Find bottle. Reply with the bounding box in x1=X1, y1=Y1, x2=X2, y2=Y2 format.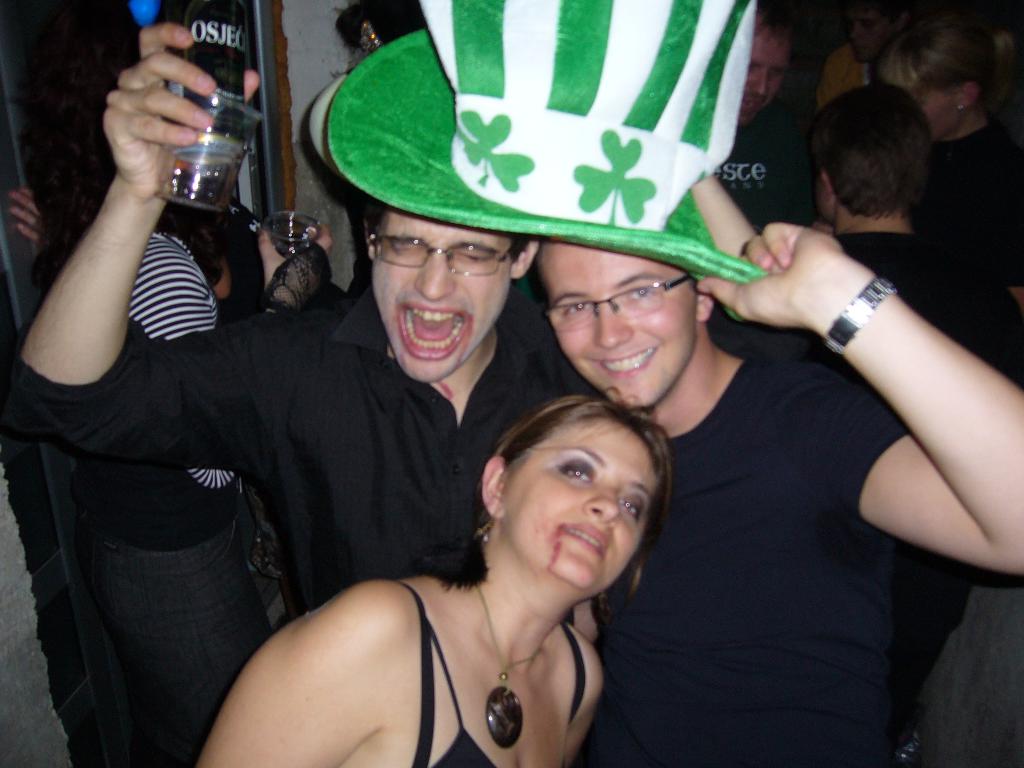
x1=158, y1=0, x2=252, y2=161.
